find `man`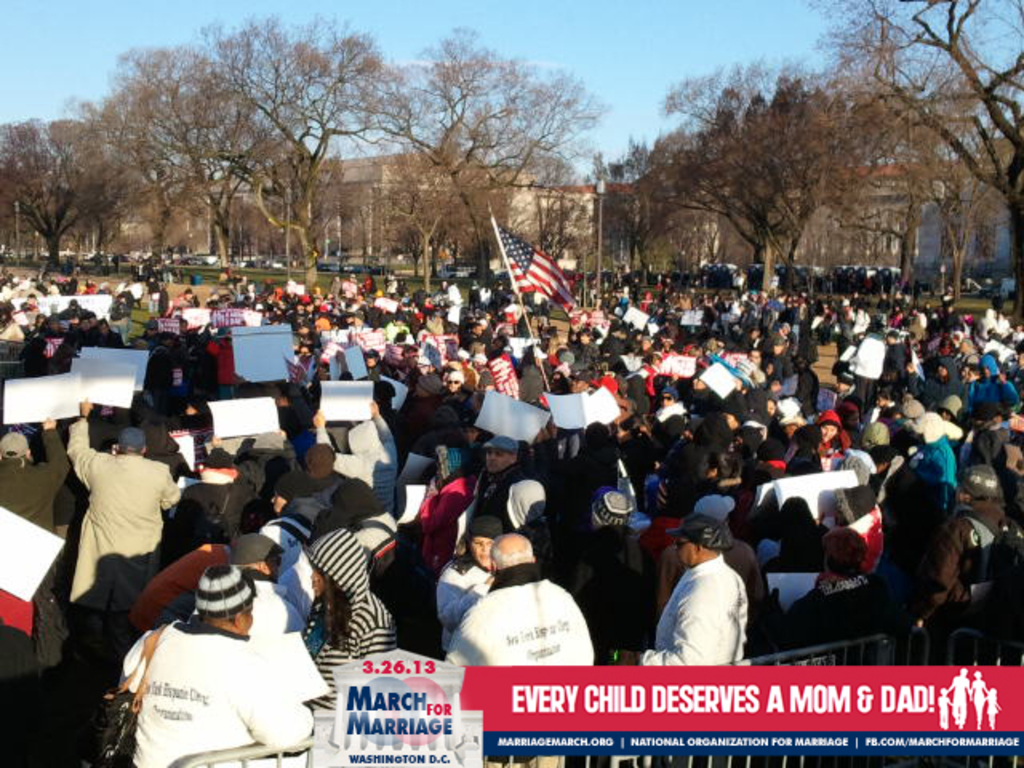
<box>0,416,64,526</box>
